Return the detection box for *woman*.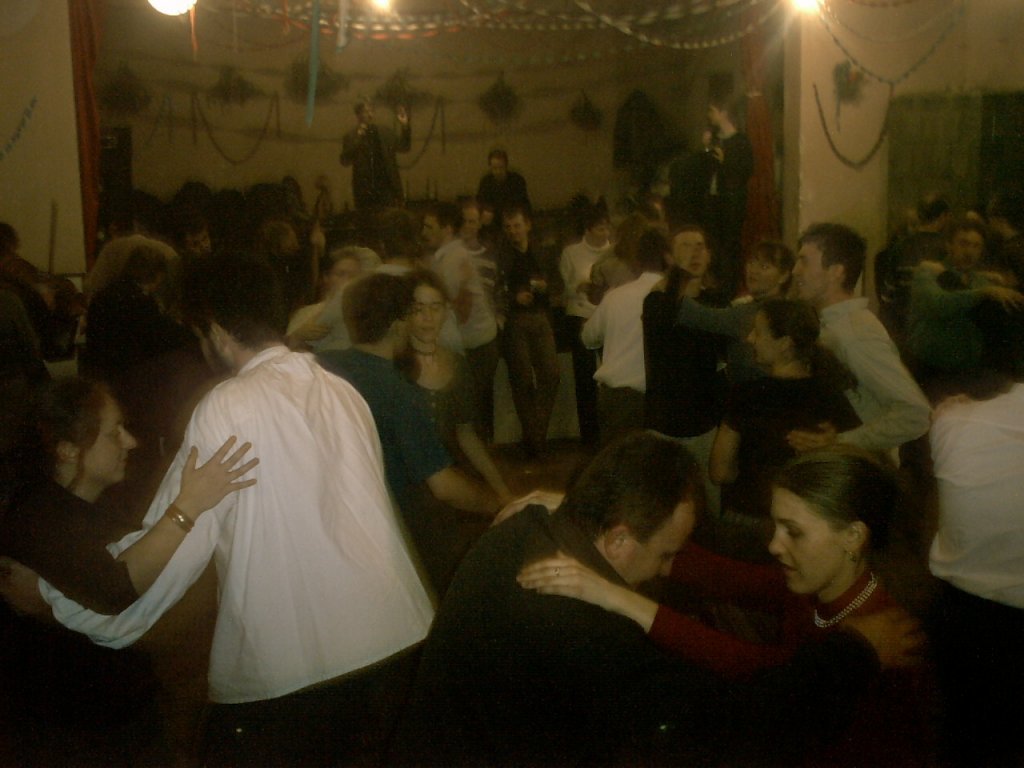
region(396, 270, 516, 503).
